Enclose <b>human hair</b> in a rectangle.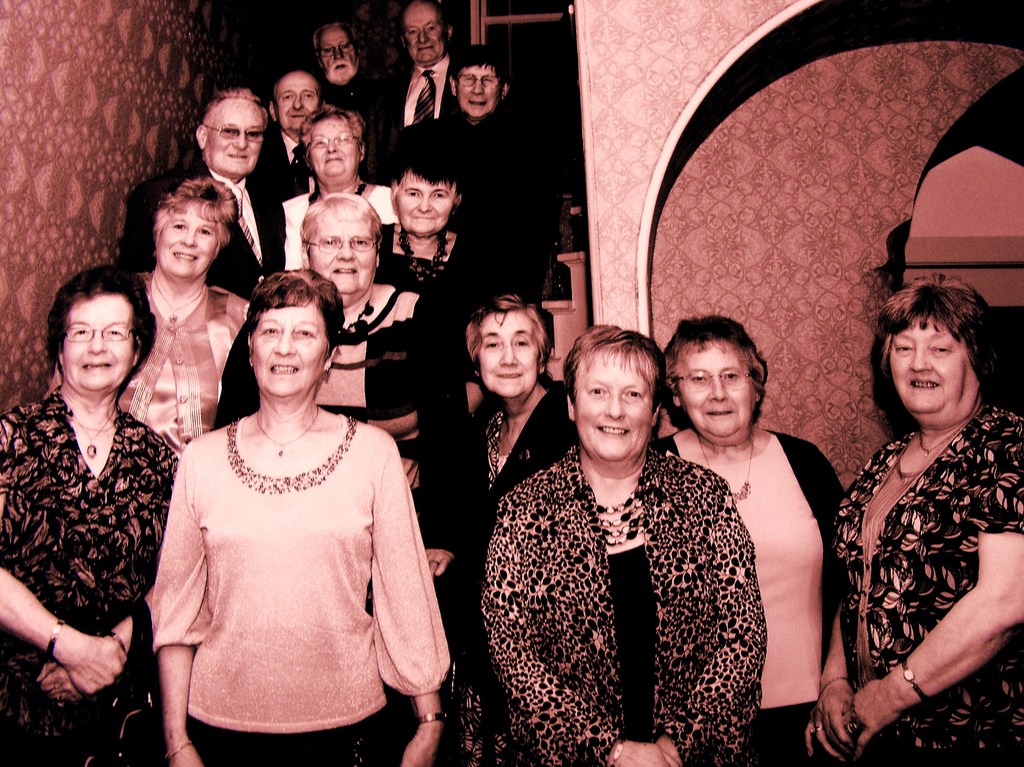
detection(869, 281, 993, 441).
